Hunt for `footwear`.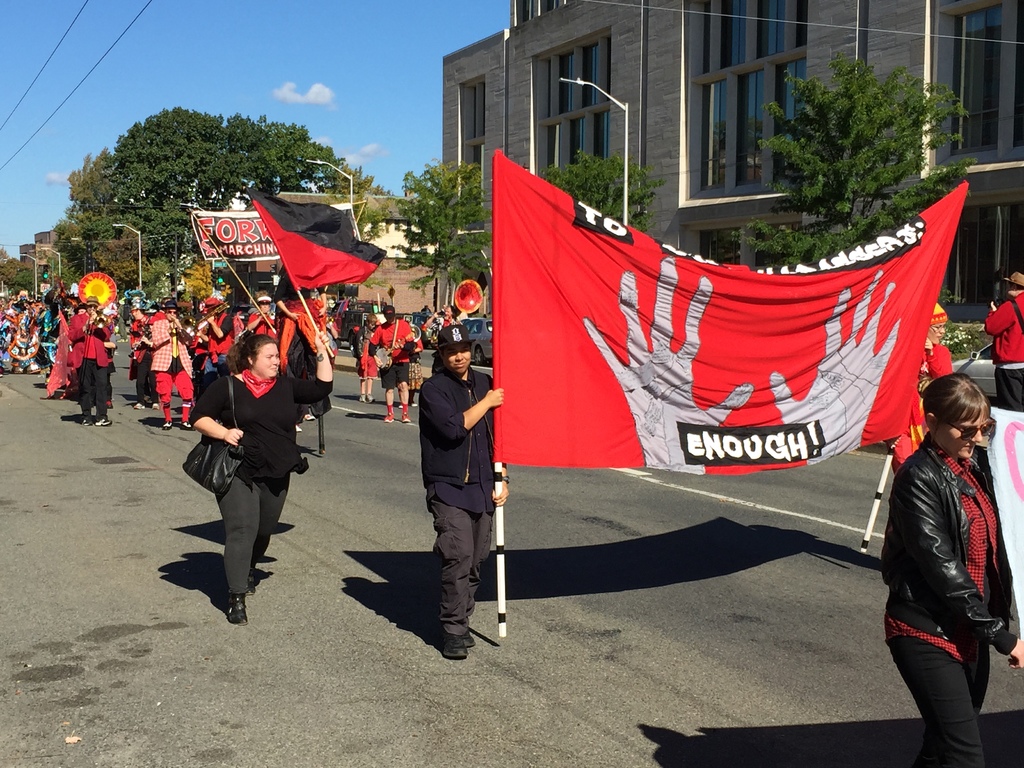
Hunted down at select_region(401, 413, 408, 422).
